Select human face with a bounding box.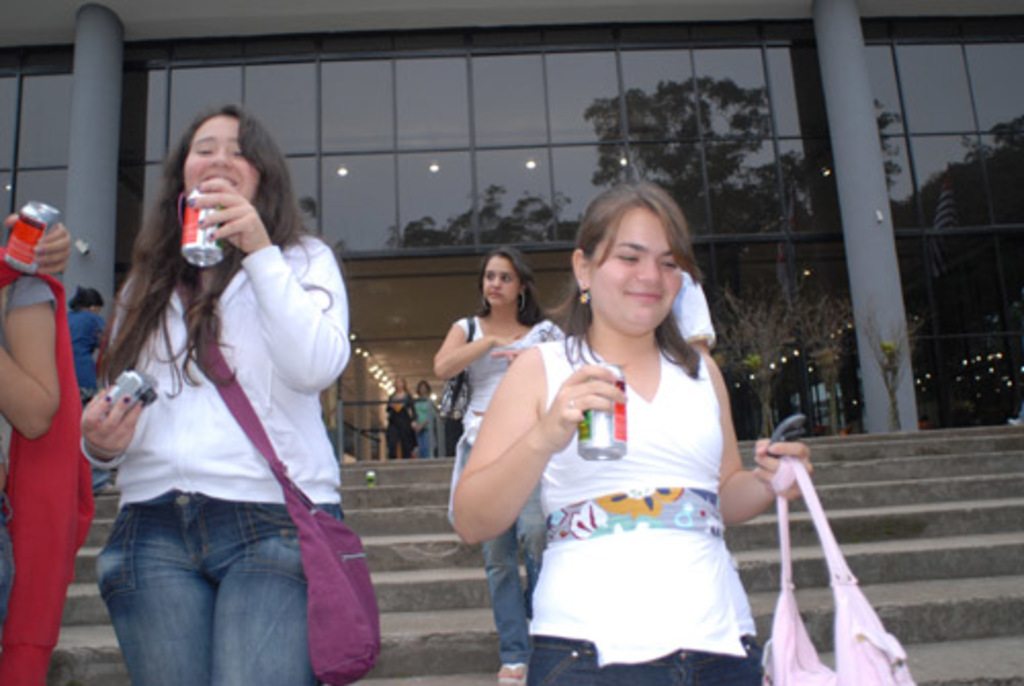
[x1=586, y1=207, x2=686, y2=336].
